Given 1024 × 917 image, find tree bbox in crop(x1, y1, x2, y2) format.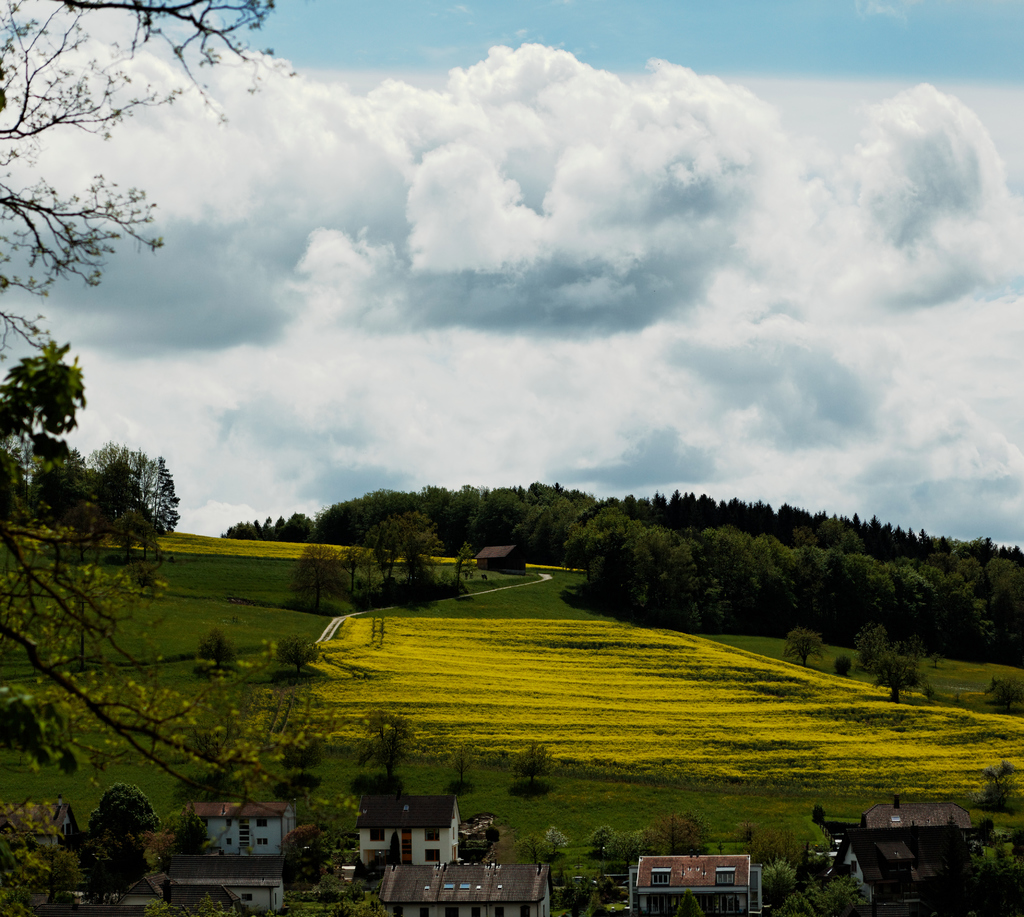
crop(85, 444, 186, 534).
